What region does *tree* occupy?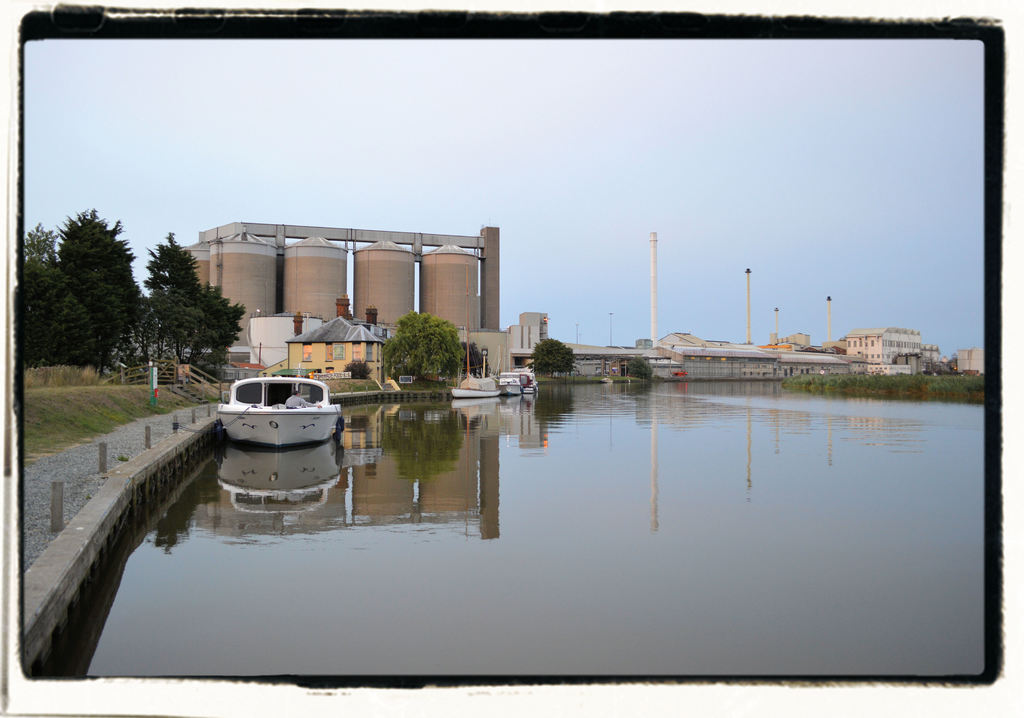
bbox(529, 334, 582, 380).
